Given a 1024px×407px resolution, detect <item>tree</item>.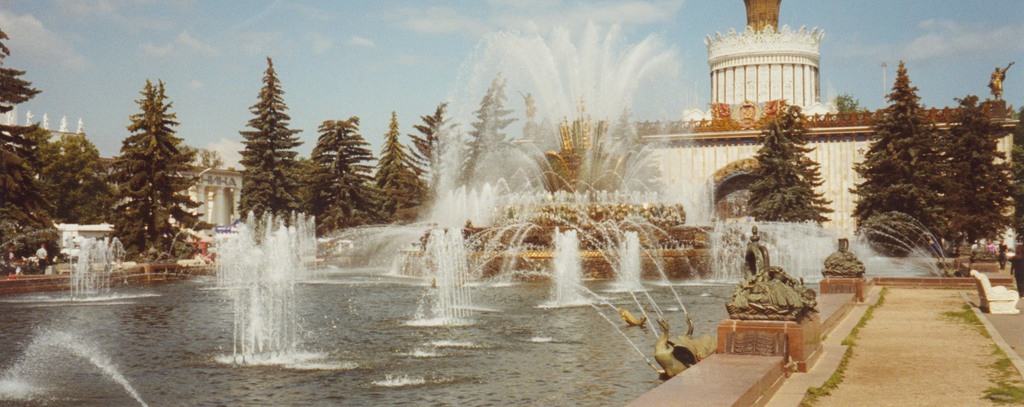
(x1=849, y1=48, x2=961, y2=257).
